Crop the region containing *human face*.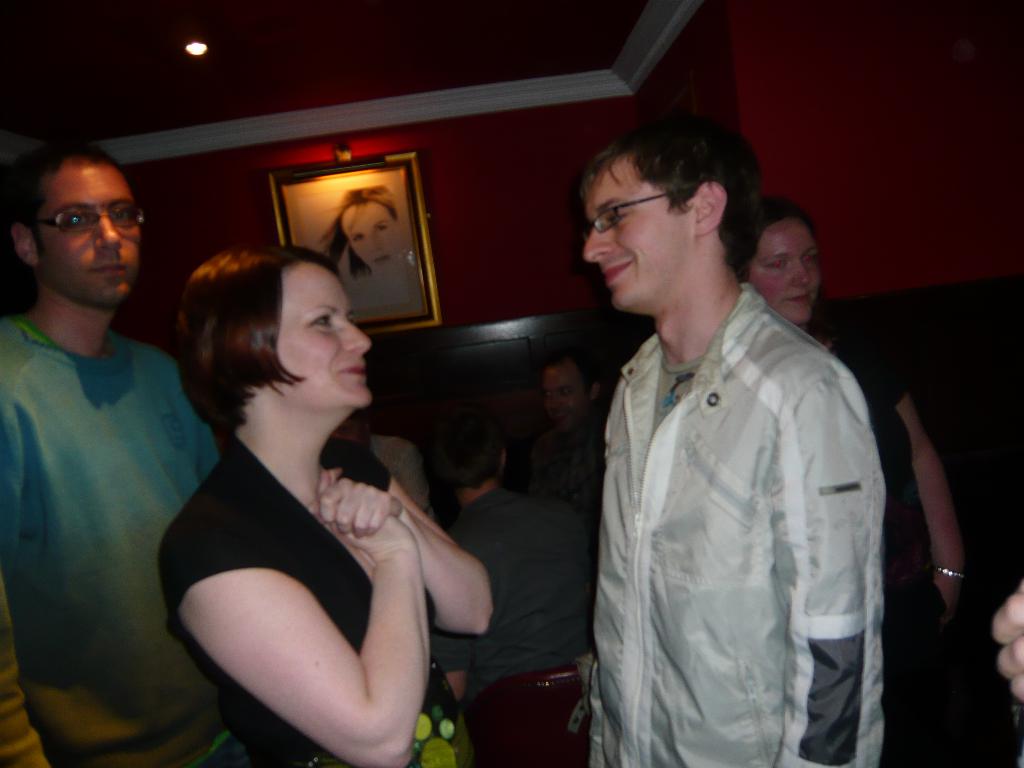
Crop region: 276 258 371 412.
